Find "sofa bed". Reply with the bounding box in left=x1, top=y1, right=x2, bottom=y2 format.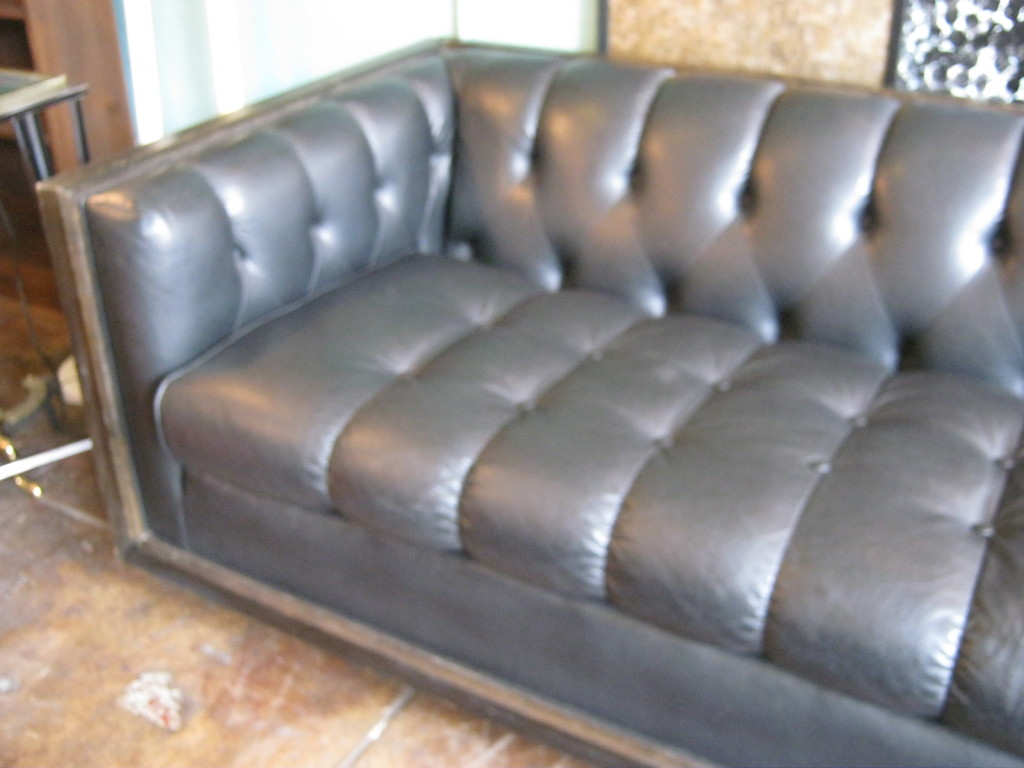
left=33, top=33, right=1023, bottom=767.
